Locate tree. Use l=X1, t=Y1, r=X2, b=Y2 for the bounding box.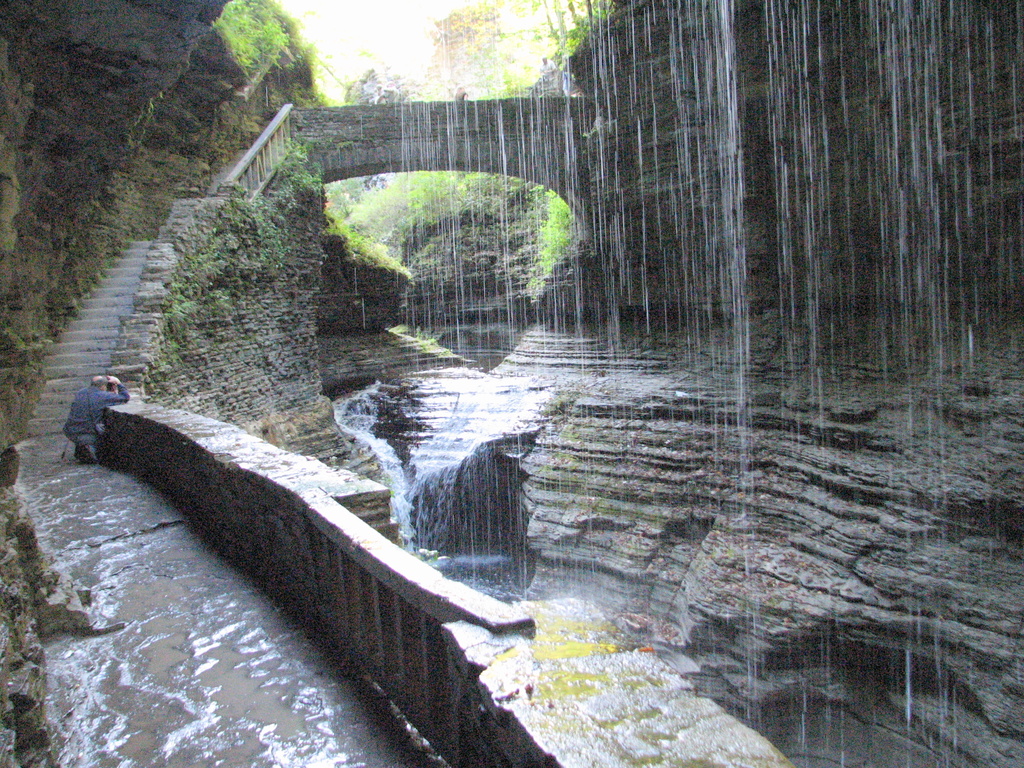
l=419, t=0, r=611, b=106.
